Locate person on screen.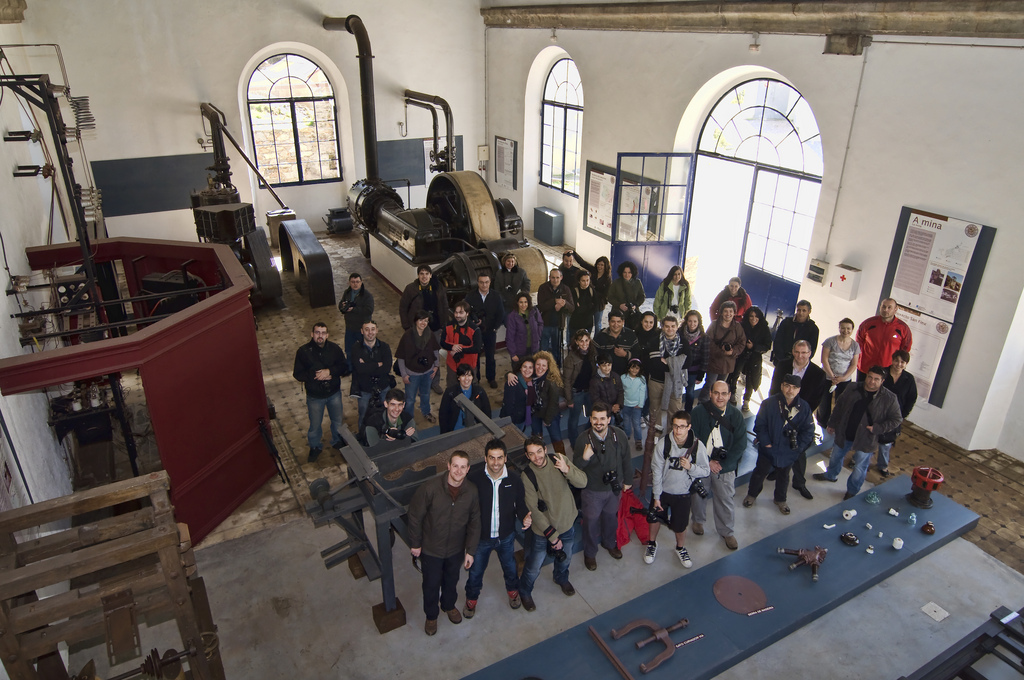
On screen at {"x1": 647, "y1": 415, "x2": 695, "y2": 563}.
